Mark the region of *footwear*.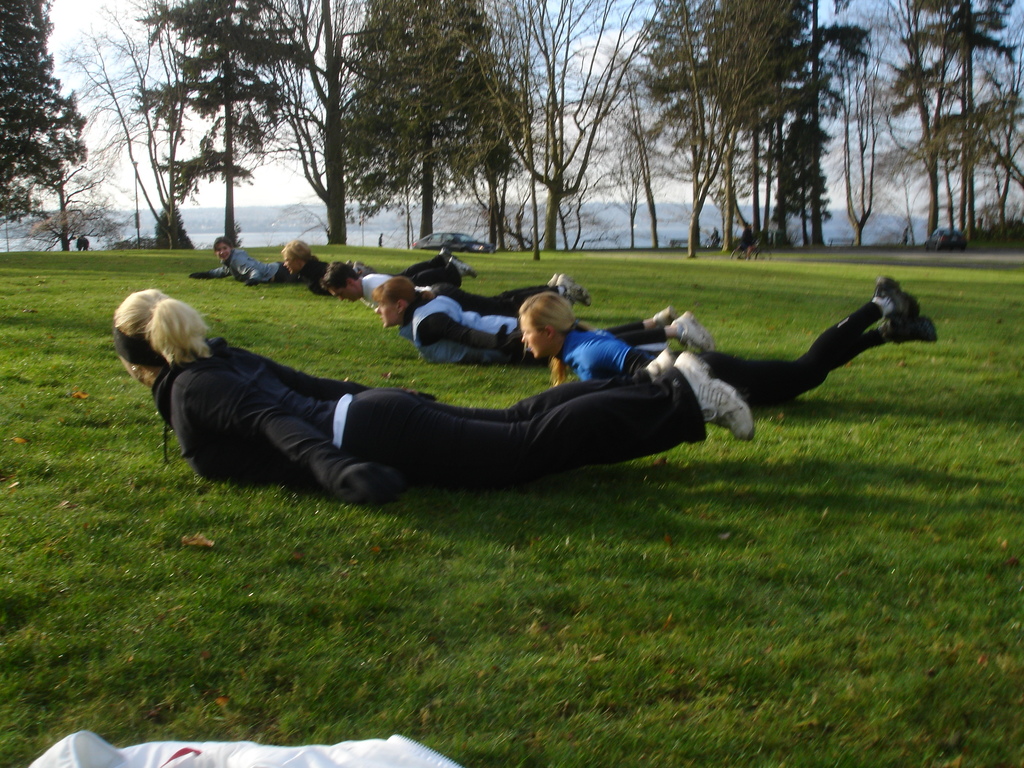
Region: crop(888, 309, 936, 346).
